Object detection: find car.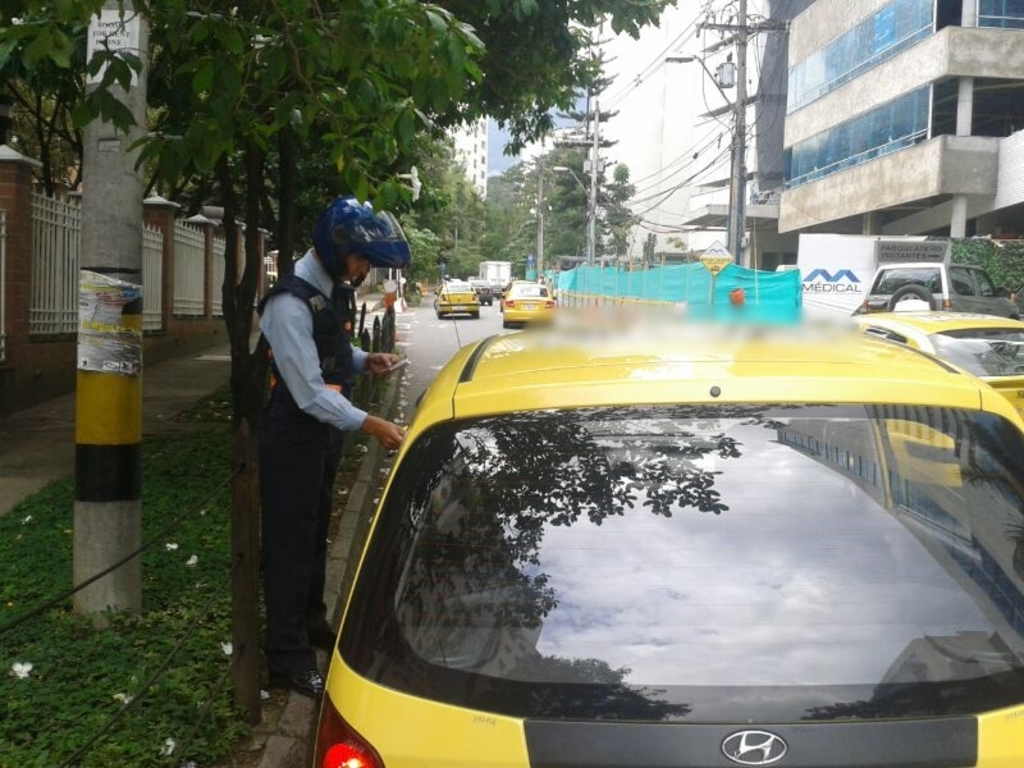
left=431, top=285, right=481, bottom=328.
